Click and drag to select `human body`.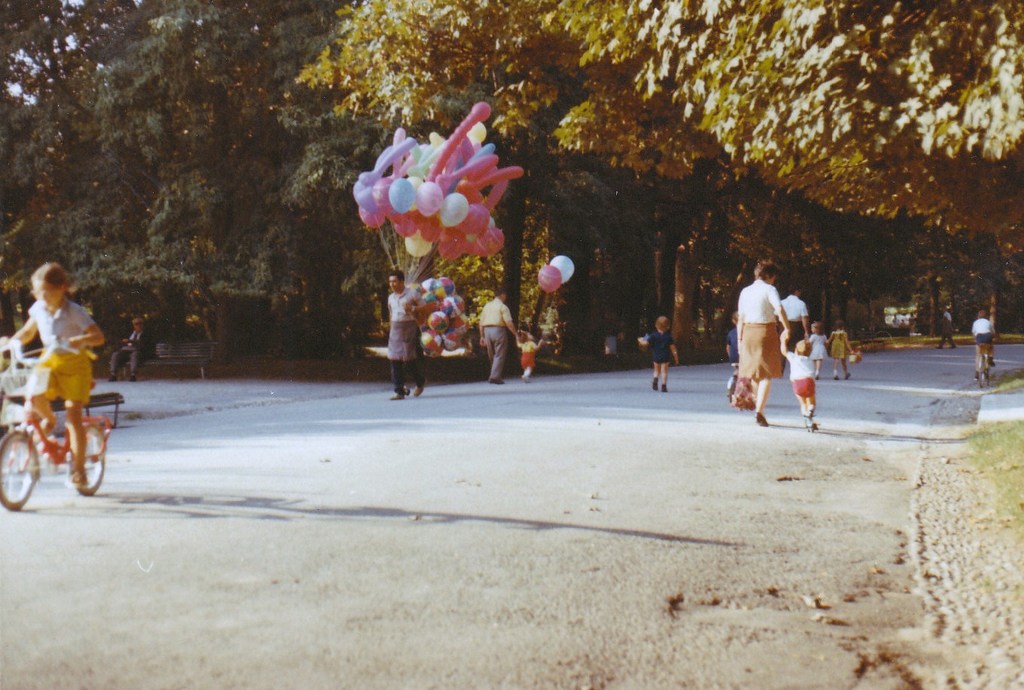
Selection: (left=388, top=285, right=425, bottom=405).
